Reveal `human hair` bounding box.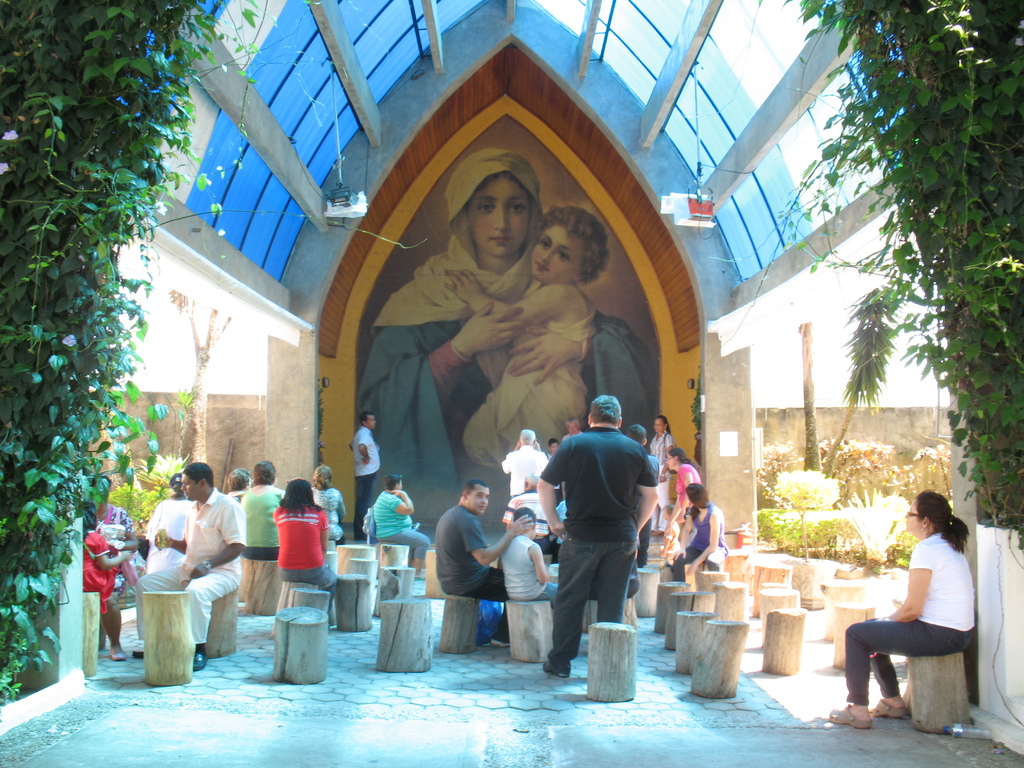
Revealed: l=684, t=481, r=709, b=515.
